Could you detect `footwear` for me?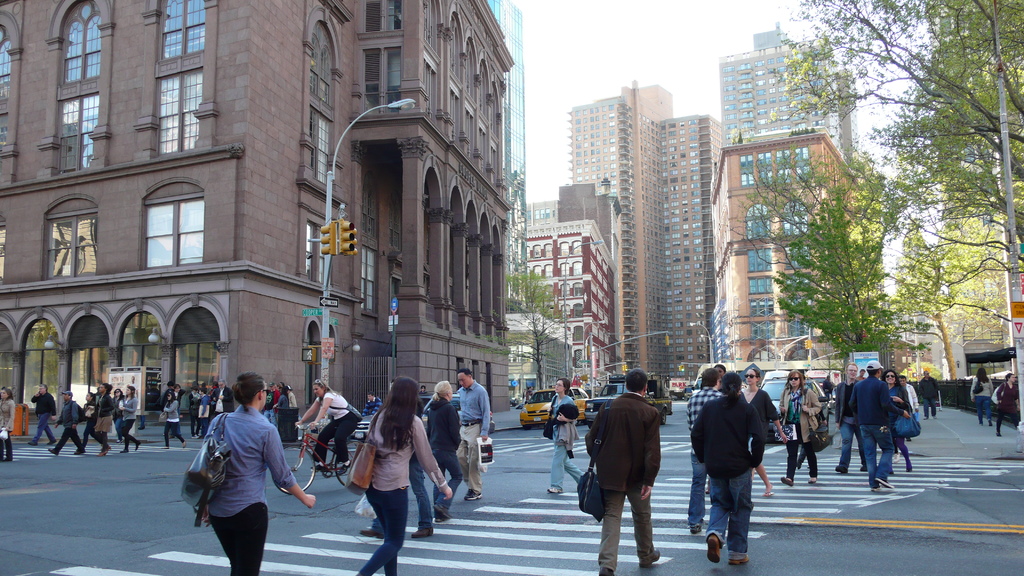
Detection result: pyautogui.locateOnScreen(637, 549, 666, 573).
